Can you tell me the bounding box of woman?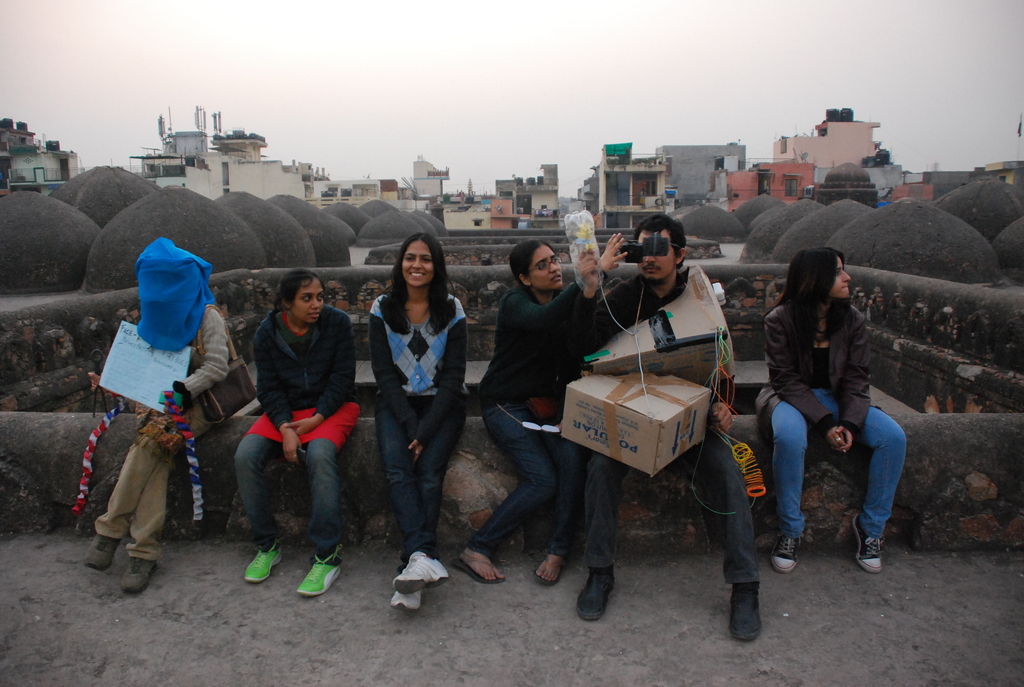
BBox(234, 265, 360, 599).
